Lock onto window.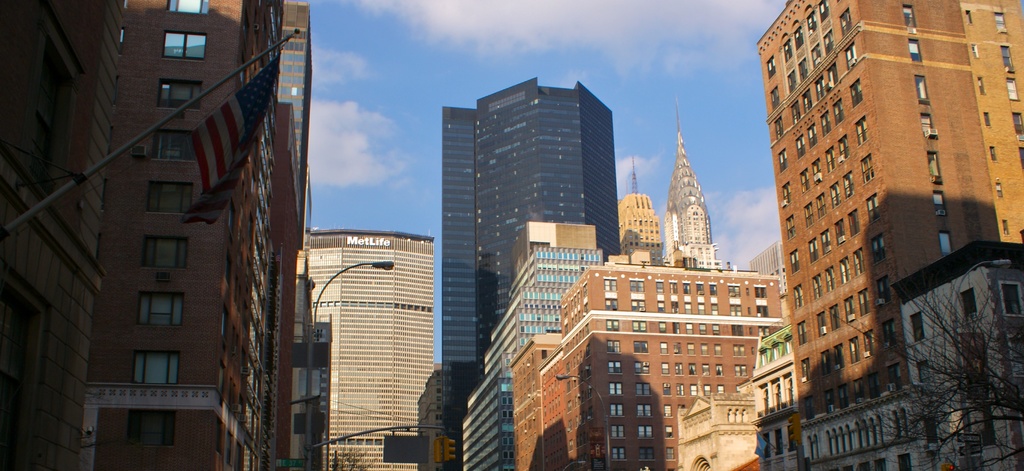
Locked: 677,382,684,399.
